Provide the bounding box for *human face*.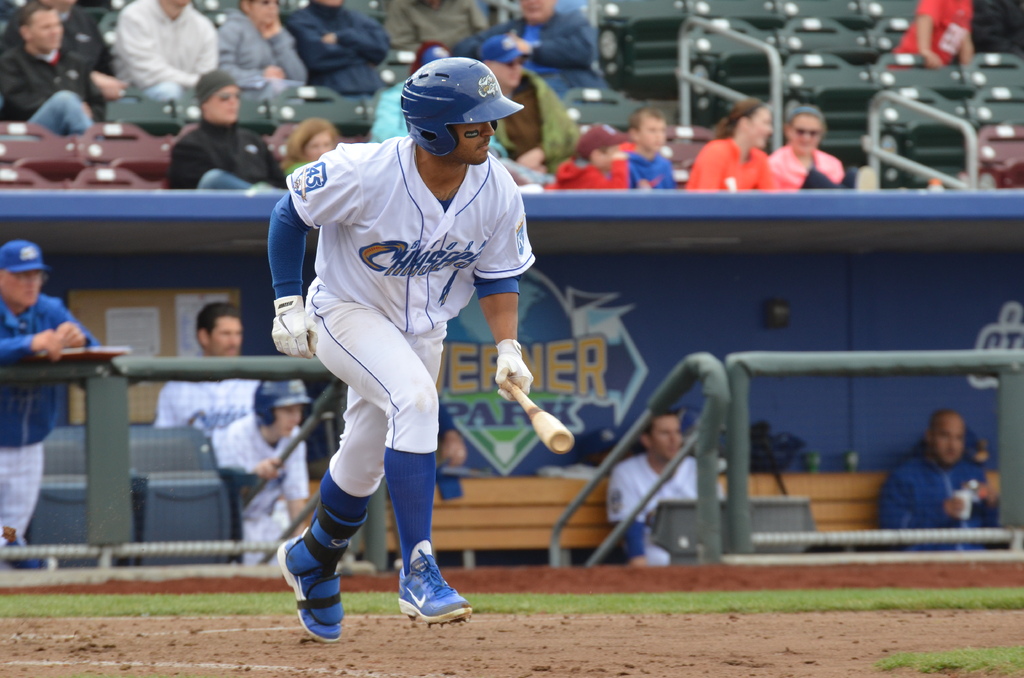
Rect(655, 420, 681, 455).
